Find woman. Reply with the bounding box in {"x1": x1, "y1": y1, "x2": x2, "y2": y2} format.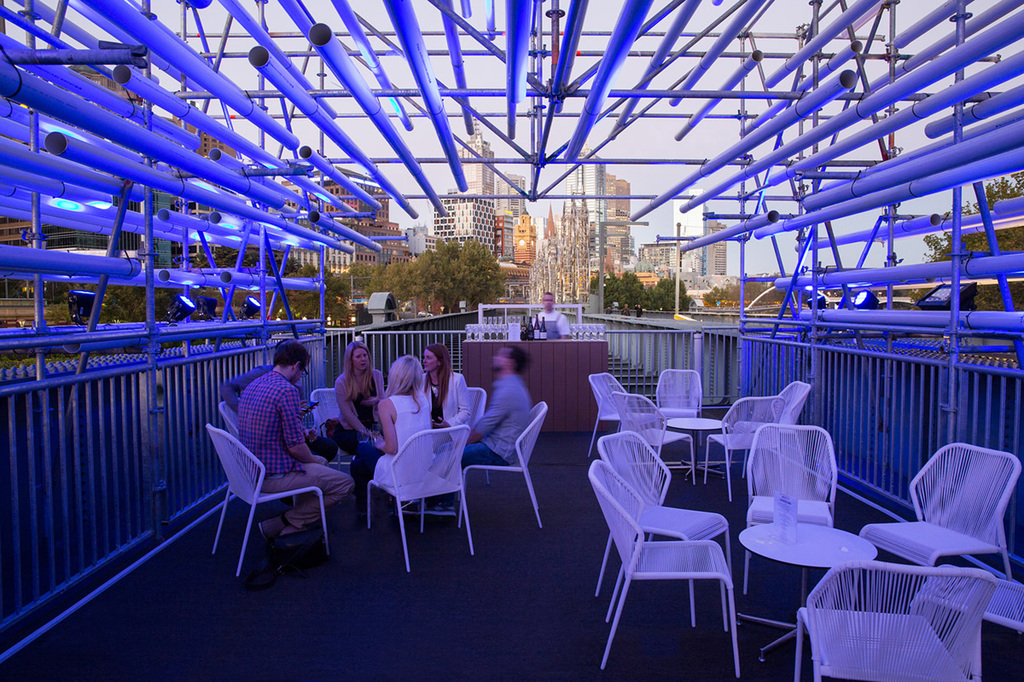
{"x1": 353, "y1": 355, "x2": 436, "y2": 535}.
